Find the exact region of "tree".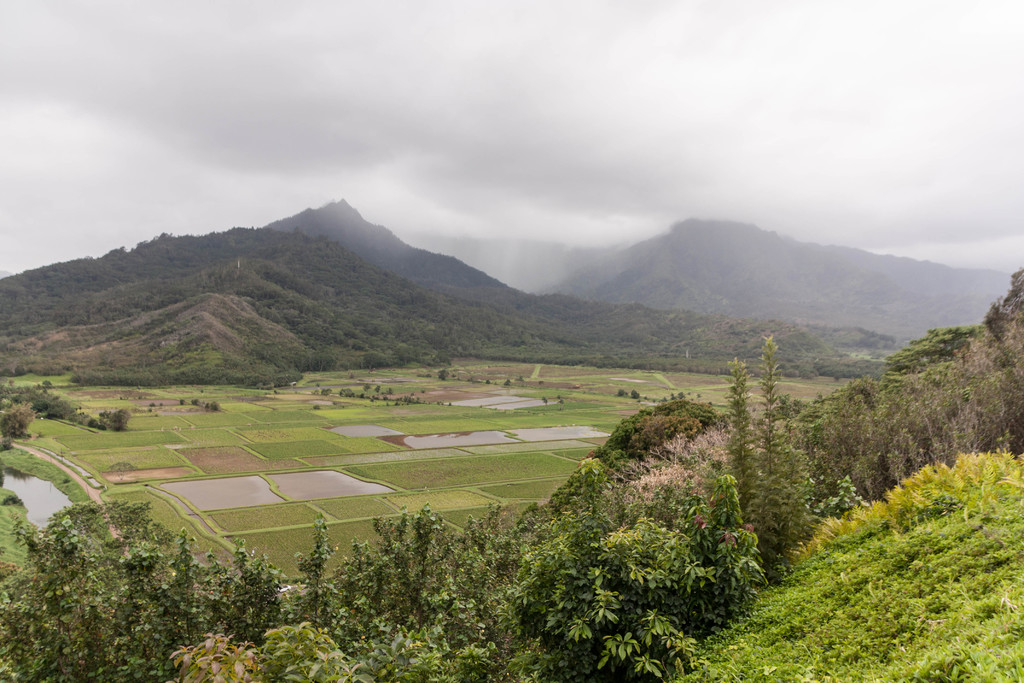
Exact region: rect(719, 312, 834, 568).
